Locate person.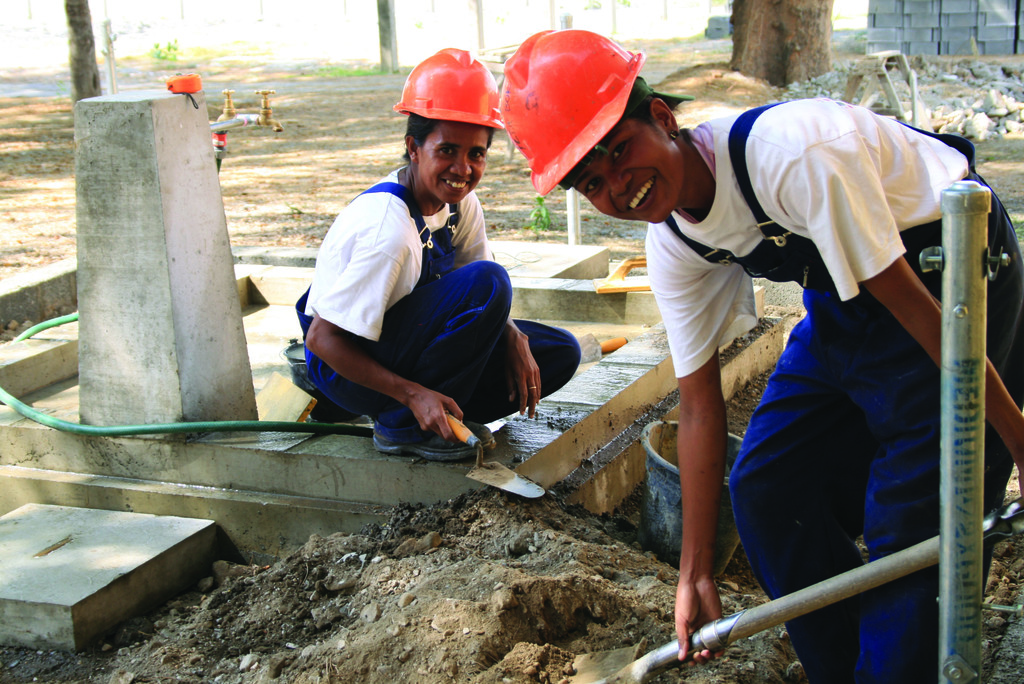
Bounding box: <region>504, 28, 1023, 683</region>.
